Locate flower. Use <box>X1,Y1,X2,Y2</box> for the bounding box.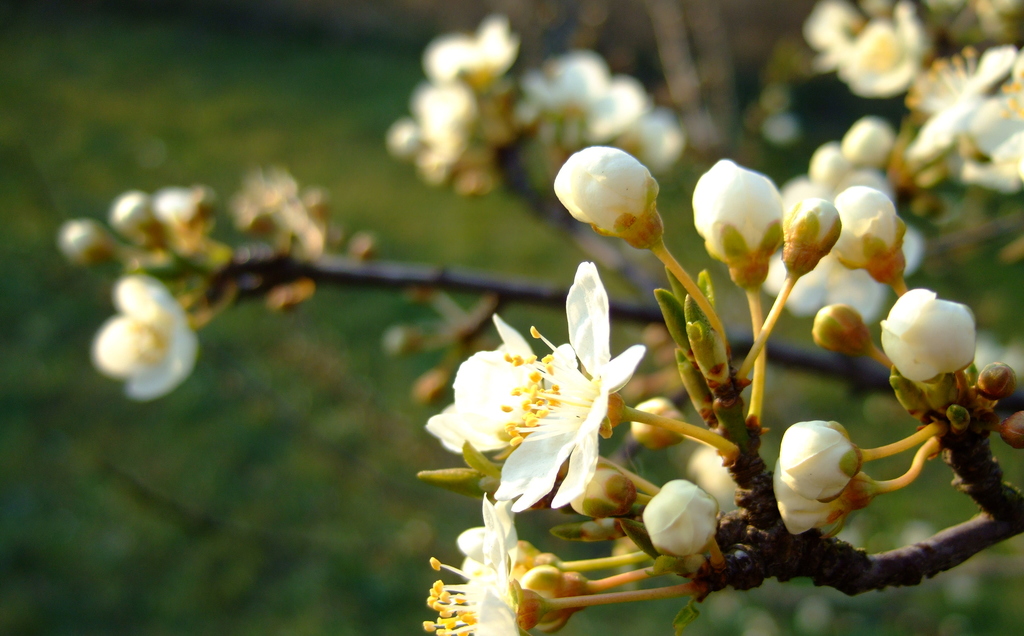
<box>430,293,654,530</box>.
